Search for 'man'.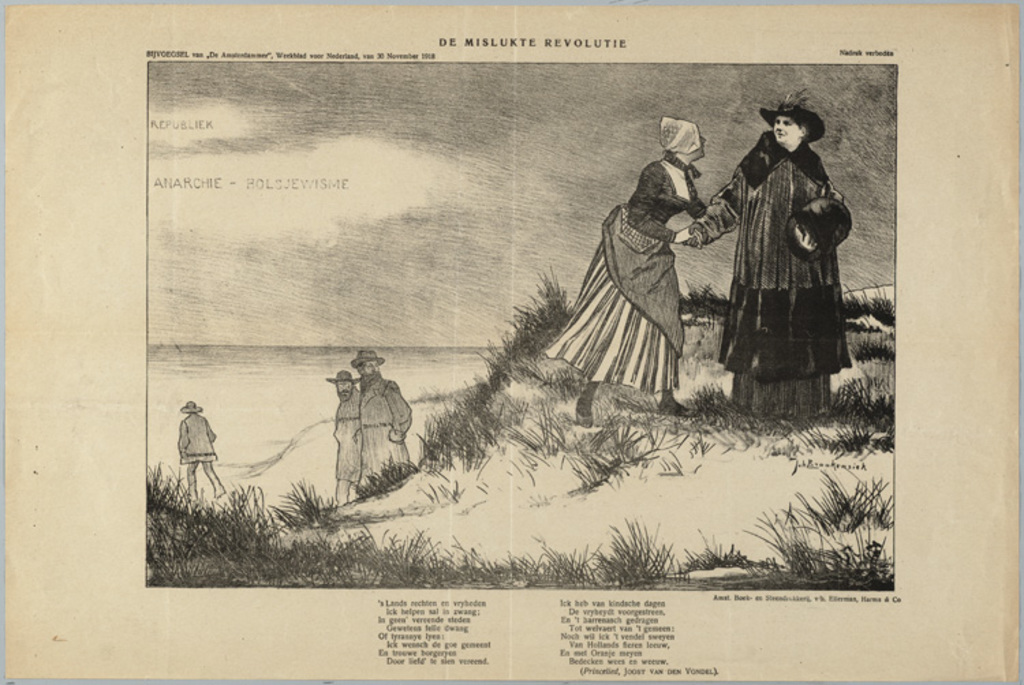
Found at left=325, top=368, right=363, bottom=504.
